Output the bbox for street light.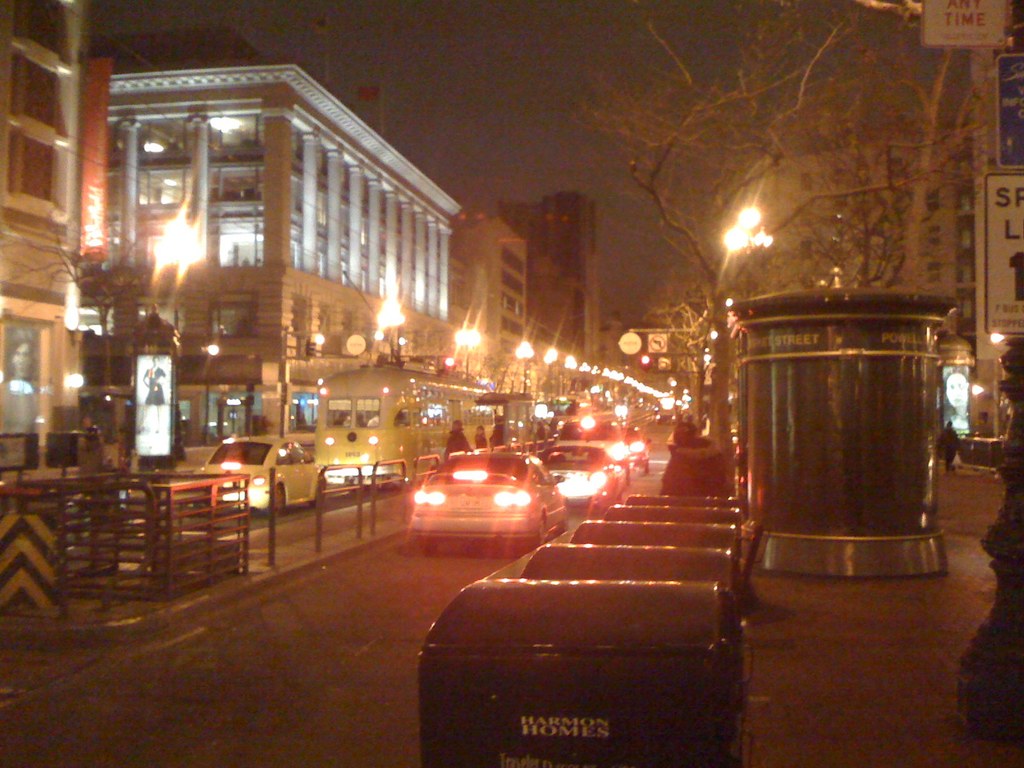
<region>201, 342, 222, 445</region>.
